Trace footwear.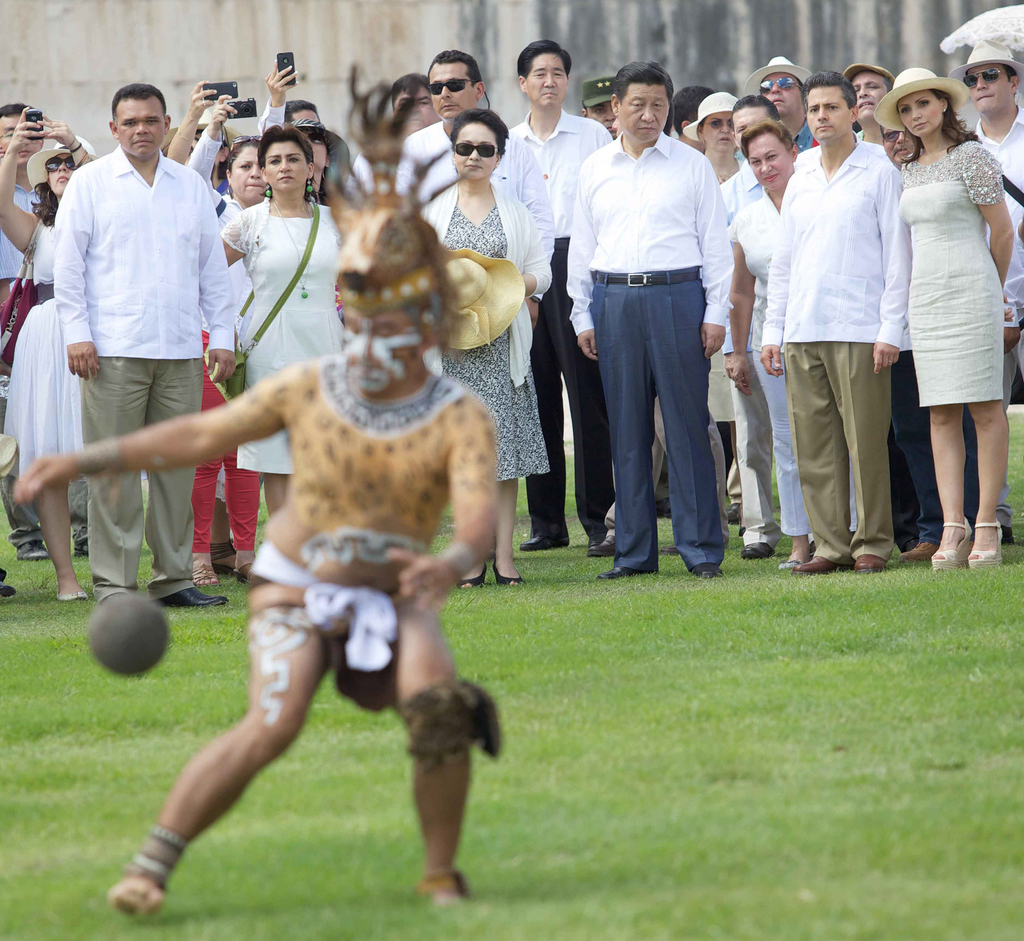
Traced to {"left": 693, "top": 568, "right": 719, "bottom": 579}.
